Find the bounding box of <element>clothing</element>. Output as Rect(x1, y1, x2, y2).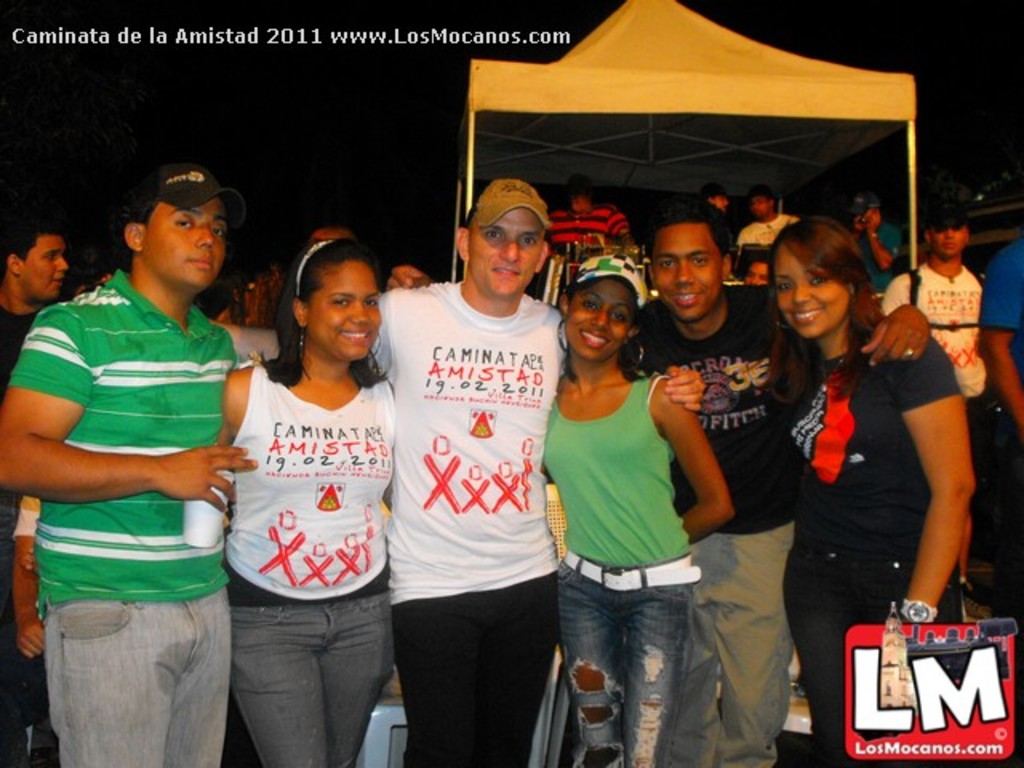
Rect(528, 389, 691, 754).
